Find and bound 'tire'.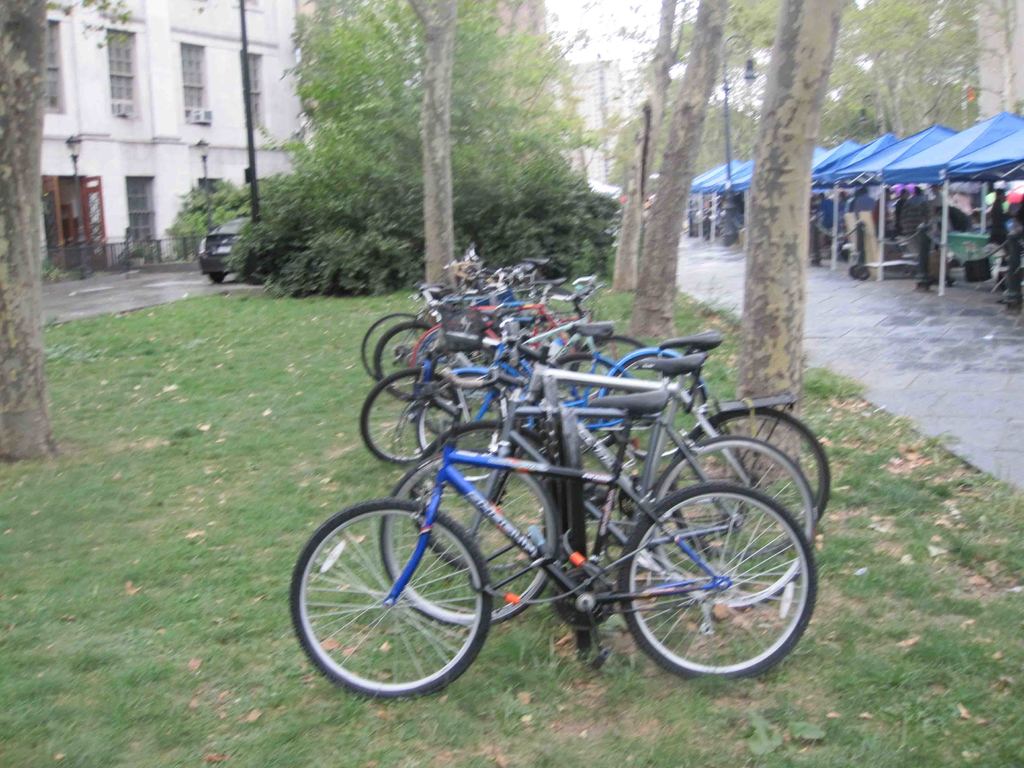
Bound: locate(603, 349, 713, 463).
